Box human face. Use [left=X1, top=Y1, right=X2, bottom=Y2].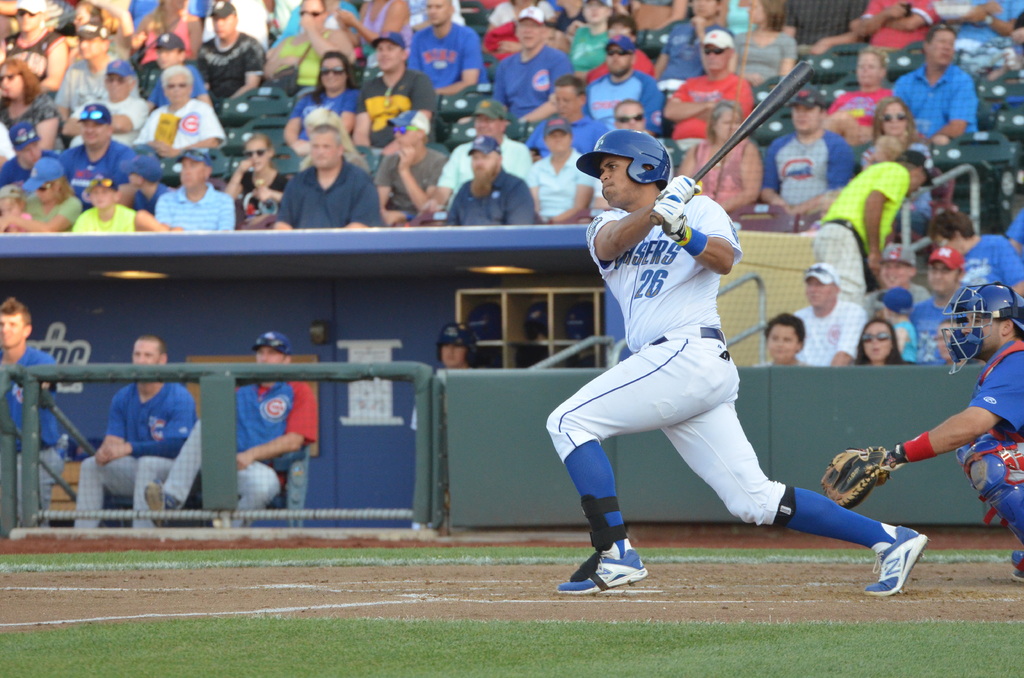
[left=469, top=92, right=499, bottom=142].
